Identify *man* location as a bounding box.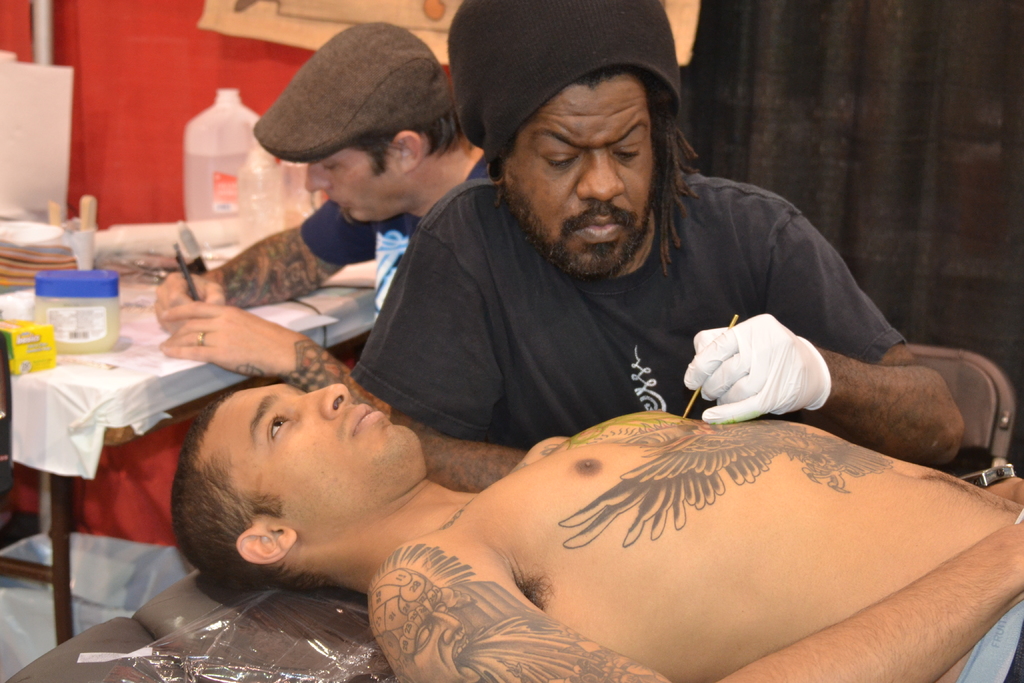
350, 1, 962, 491.
